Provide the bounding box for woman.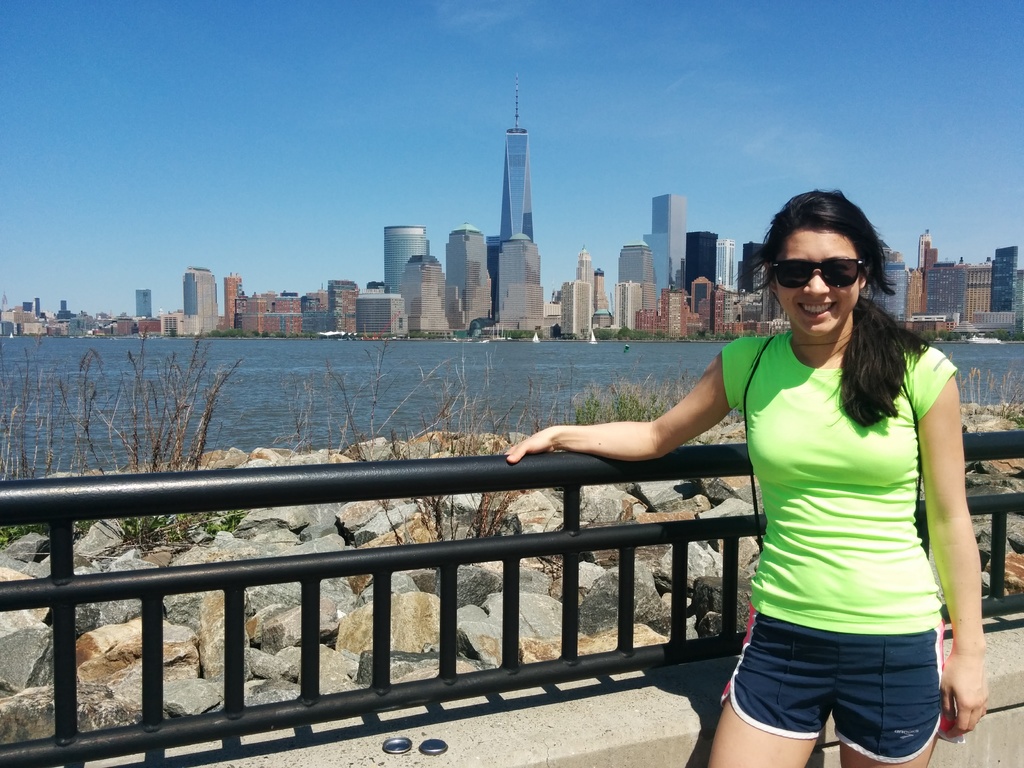
rect(516, 244, 968, 715).
